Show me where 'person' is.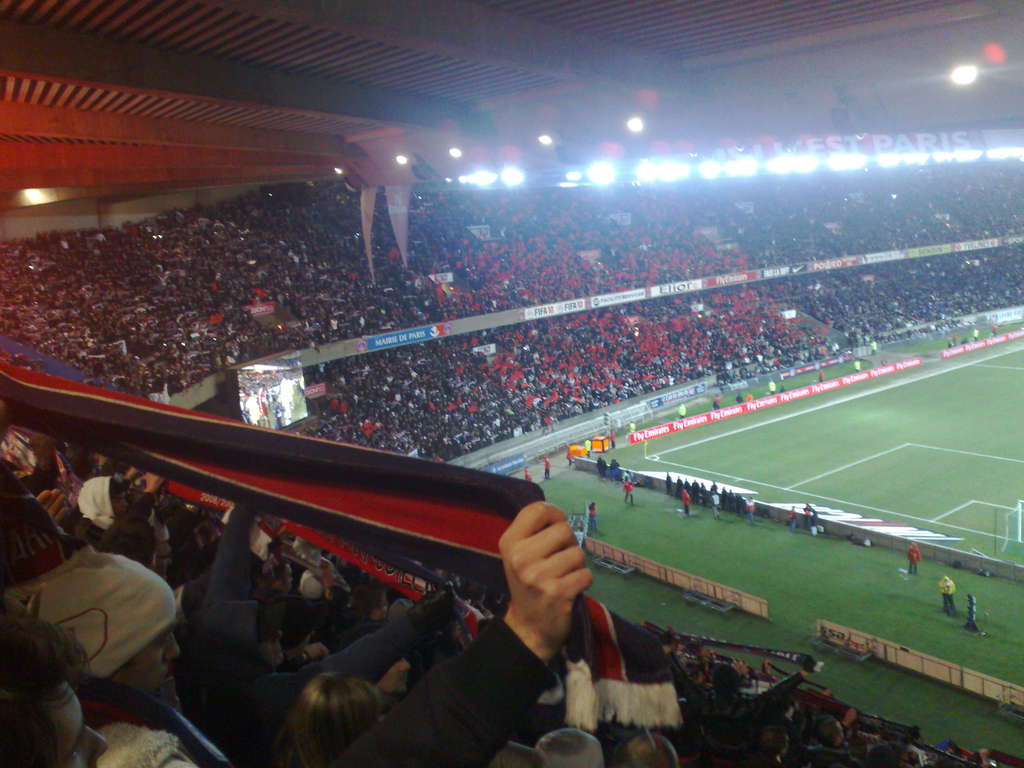
'person' is at pyautogui.locateOnScreen(544, 454, 552, 481).
